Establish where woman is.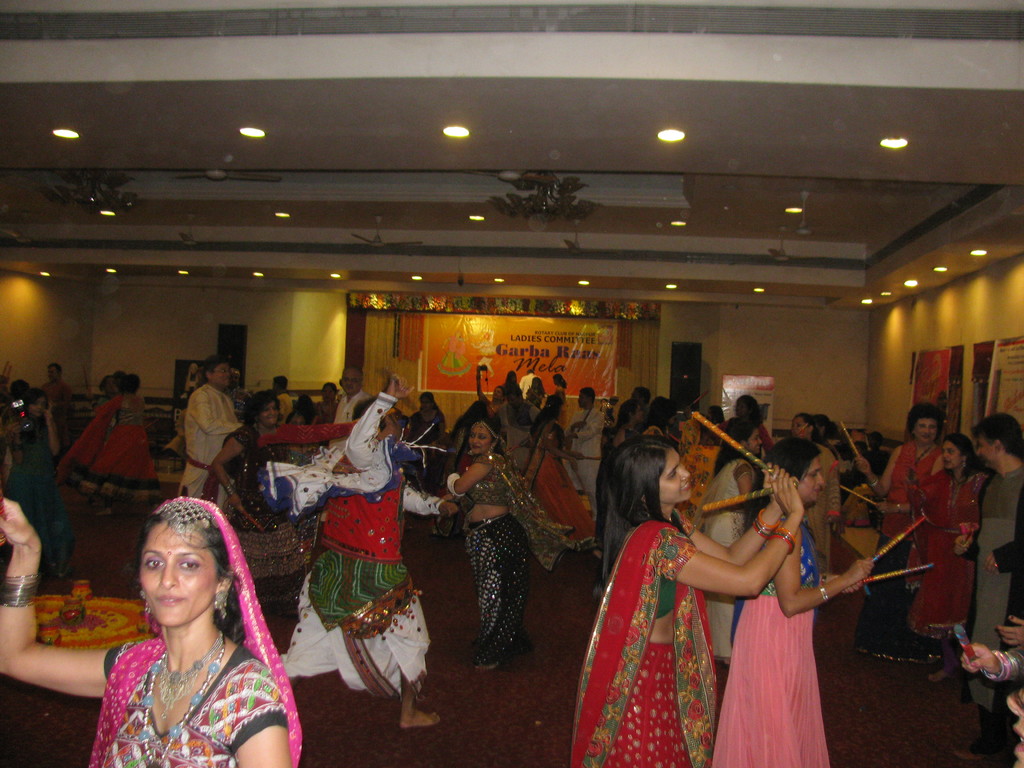
Established at crop(66, 373, 159, 514).
